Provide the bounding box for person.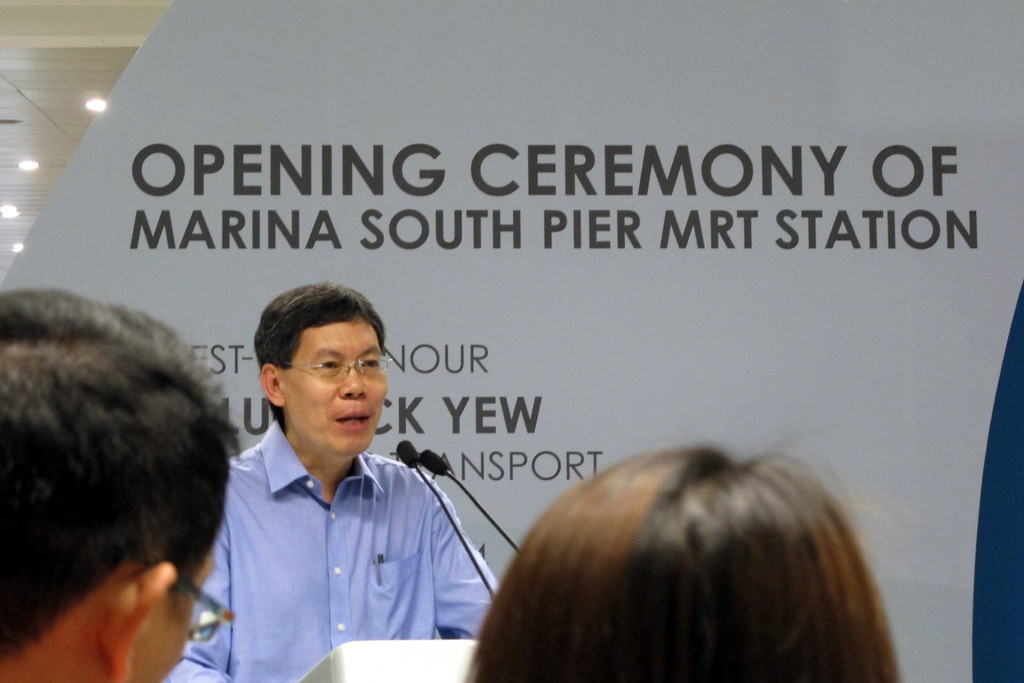
<bbox>0, 289, 241, 682</bbox>.
